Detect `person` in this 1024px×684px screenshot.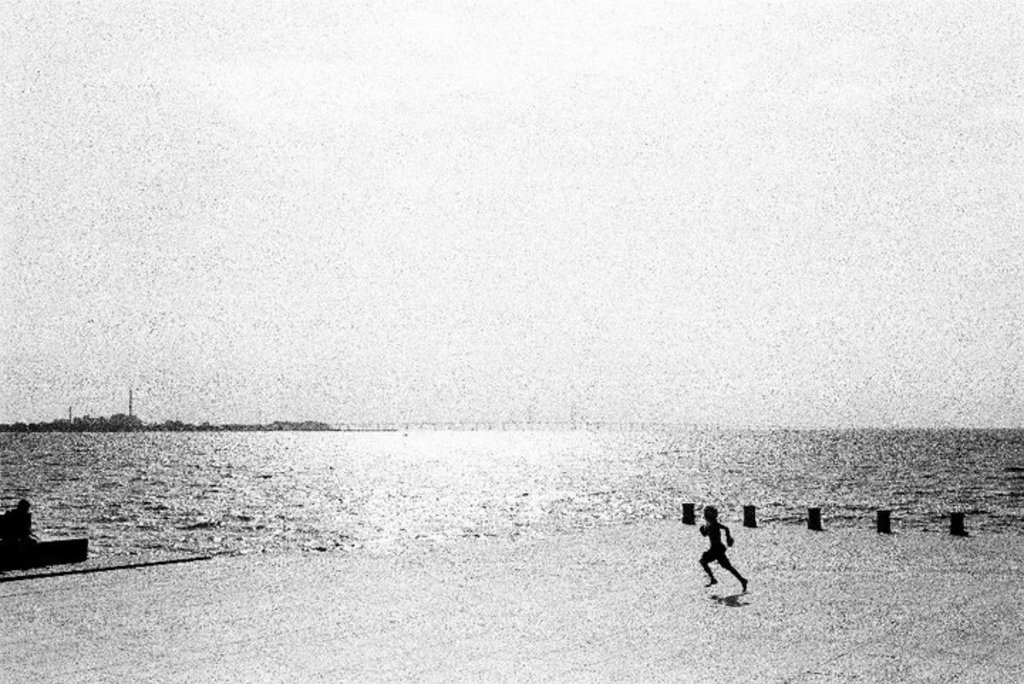
Detection: <region>703, 508, 747, 586</region>.
